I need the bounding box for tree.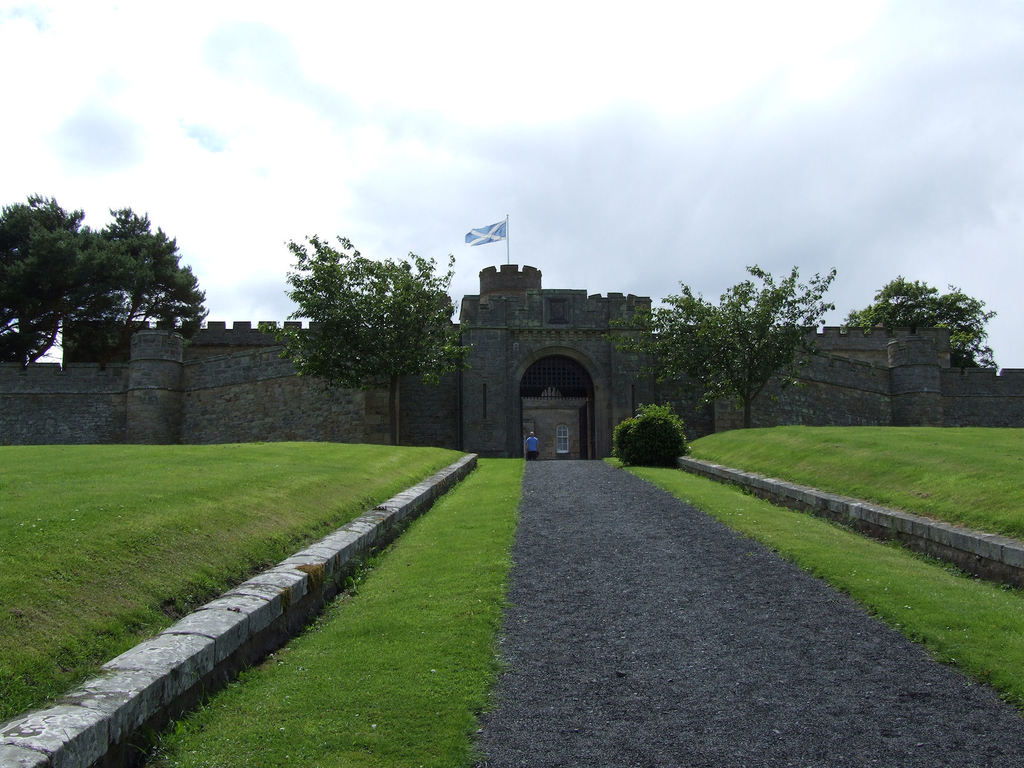
Here it is: BBox(273, 234, 477, 442).
